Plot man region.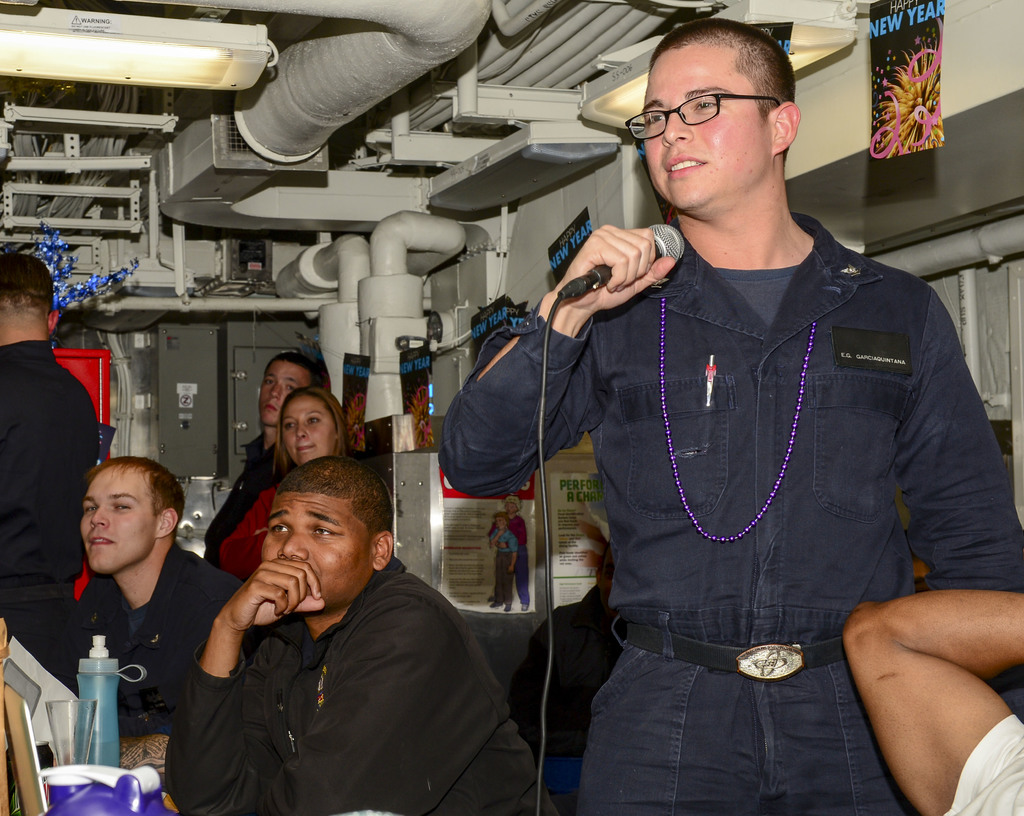
Plotted at <bbox>435, 19, 1023, 815</bbox>.
